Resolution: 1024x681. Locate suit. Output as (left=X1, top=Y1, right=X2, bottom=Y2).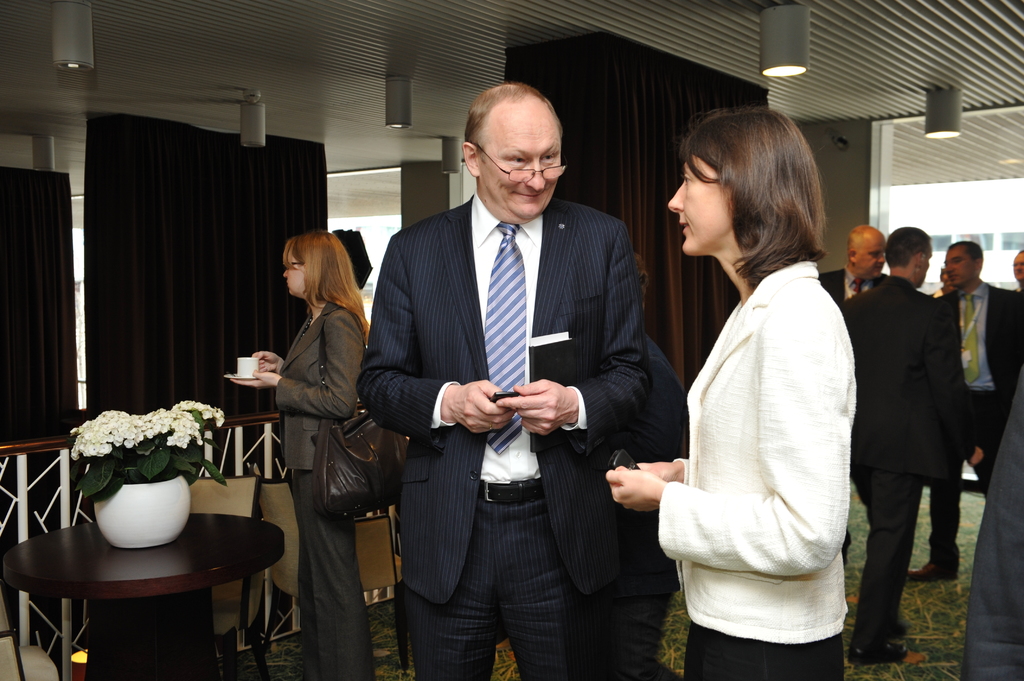
(left=817, top=269, right=889, bottom=308).
